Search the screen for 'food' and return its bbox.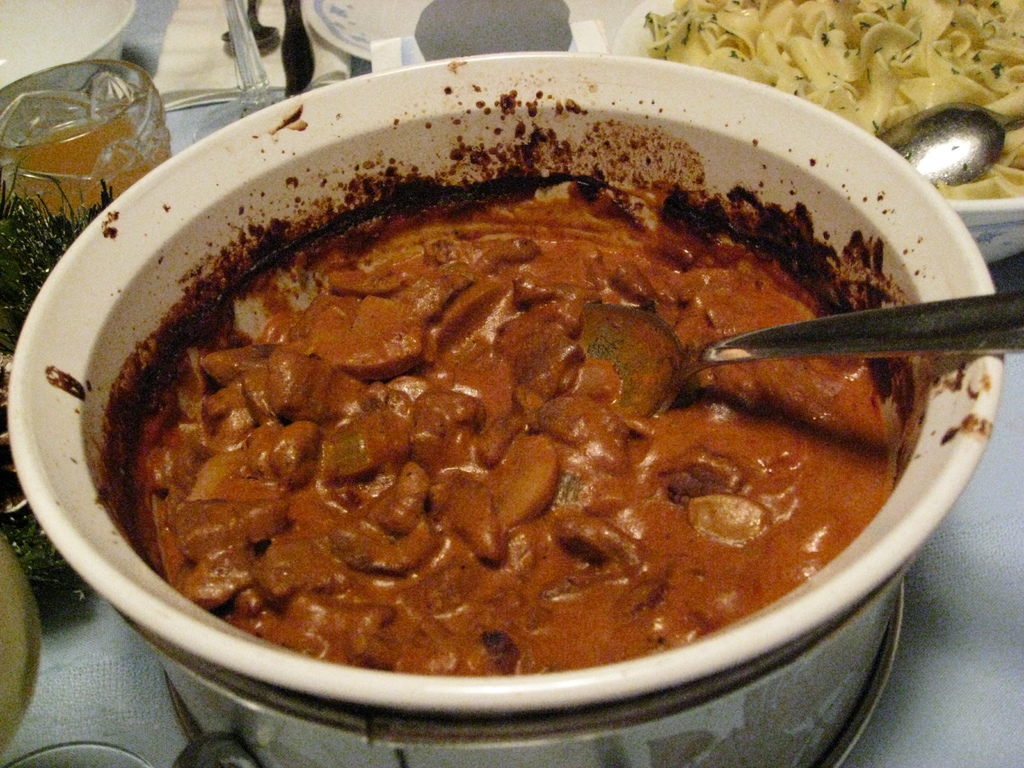
Found: {"x1": 636, "y1": 1, "x2": 1023, "y2": 198}.
